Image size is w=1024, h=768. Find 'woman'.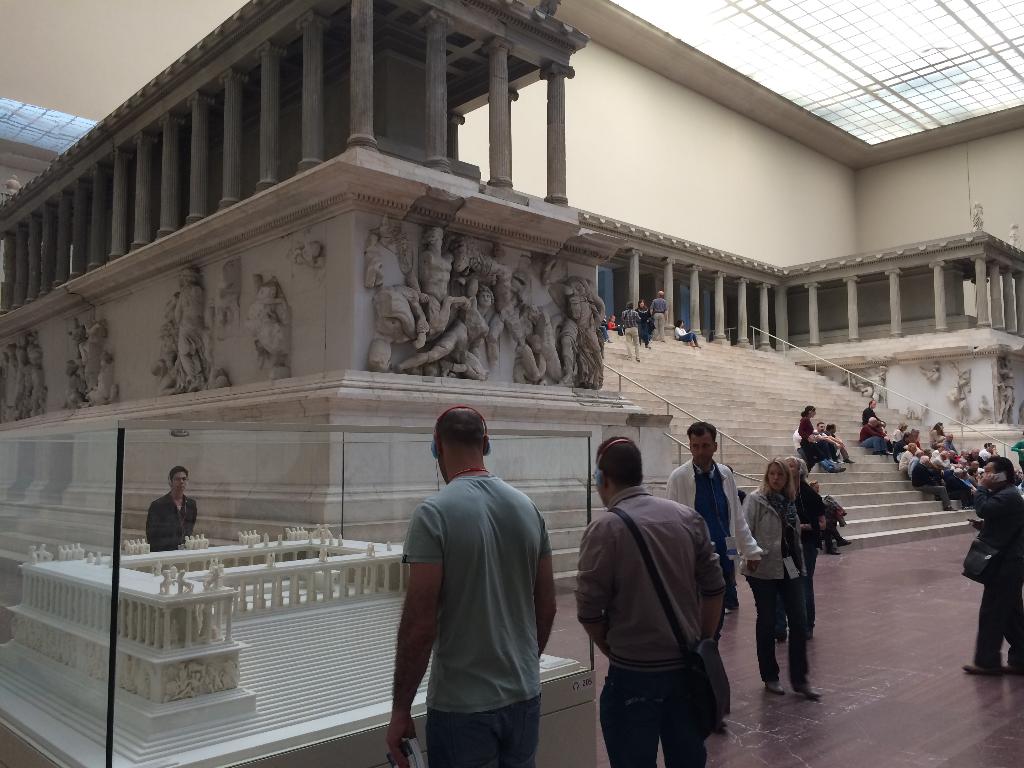
[804, 477, 853, 558].
